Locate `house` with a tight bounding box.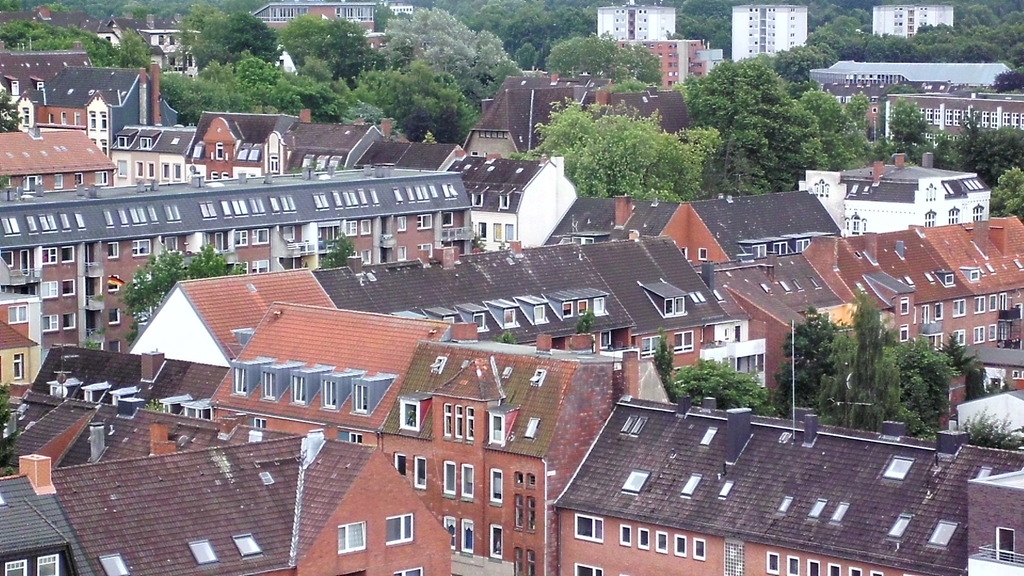
0 49 89 140.
